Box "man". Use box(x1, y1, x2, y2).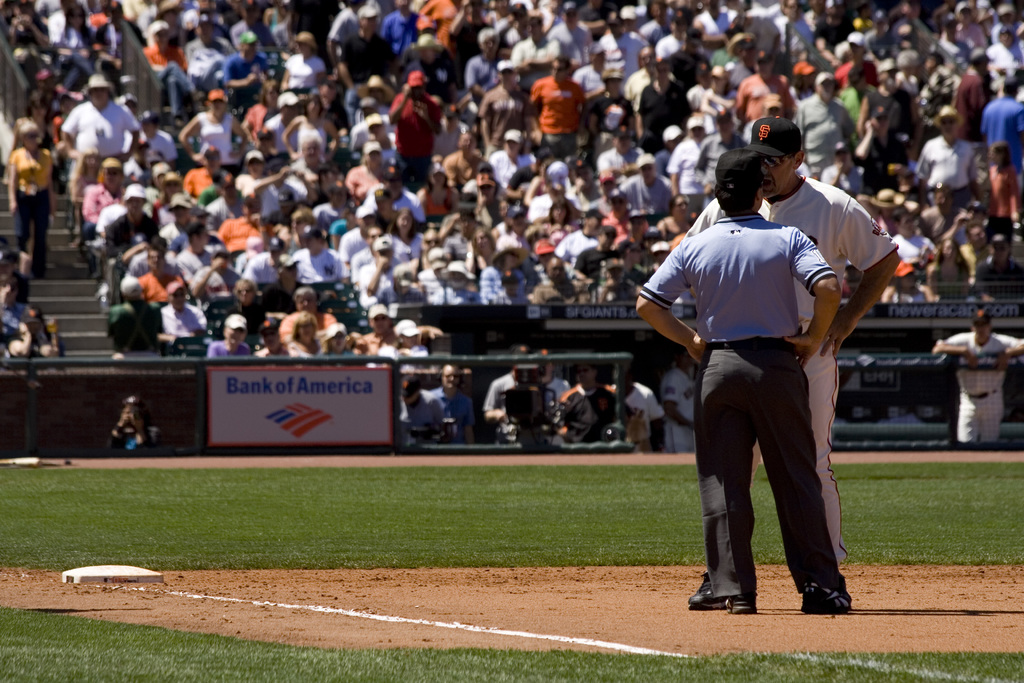
box(931, 293, 1023, 446).
